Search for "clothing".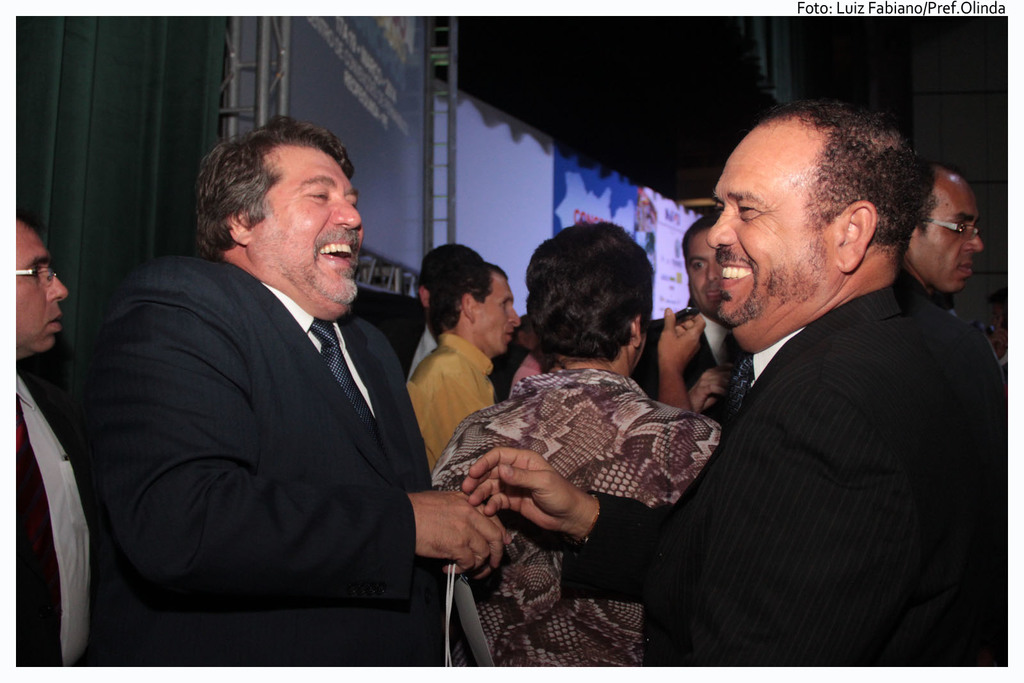
Found at <box>430,368,724,666</box>.
